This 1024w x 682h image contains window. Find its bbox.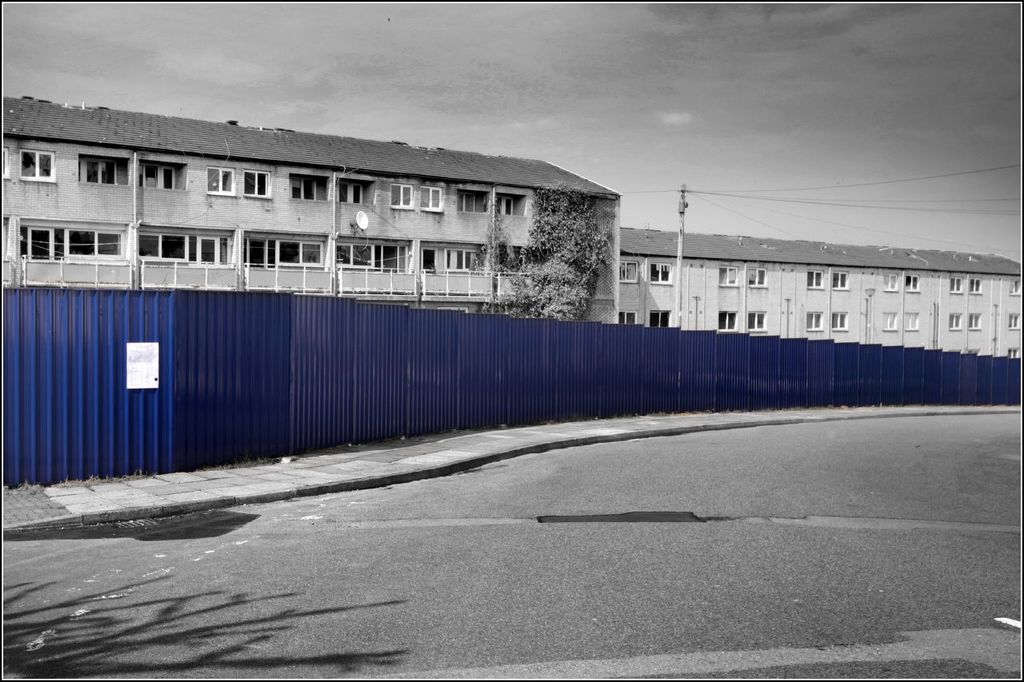
(x1=950, y1=313, x2=962, y2=331).
